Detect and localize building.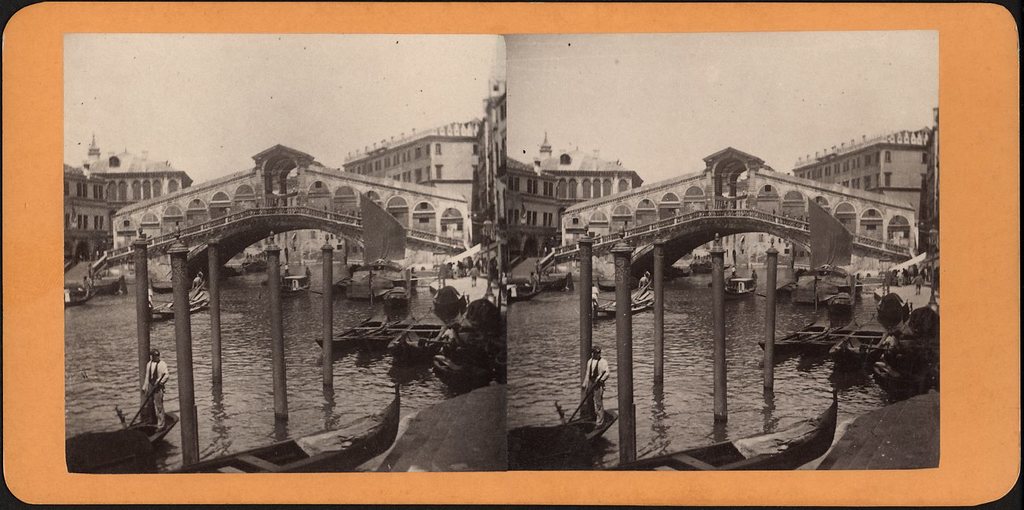
Localized at BBox(60, 143, 202, 269).
